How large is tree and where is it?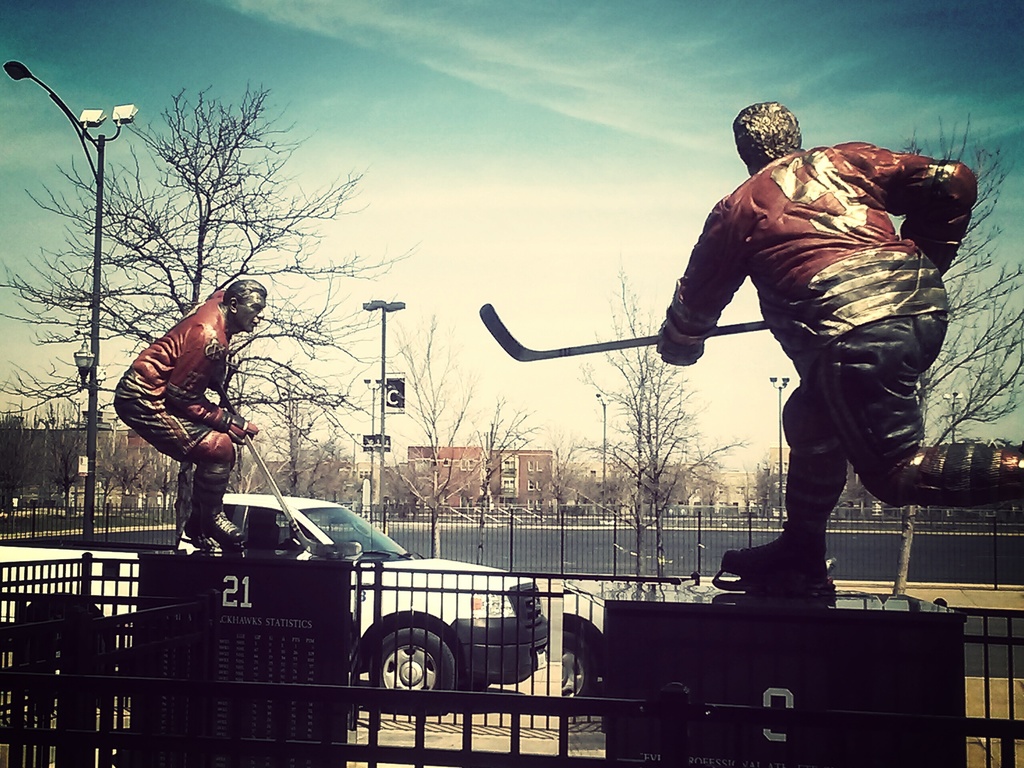
Bounding box: [5,80,420,549].
